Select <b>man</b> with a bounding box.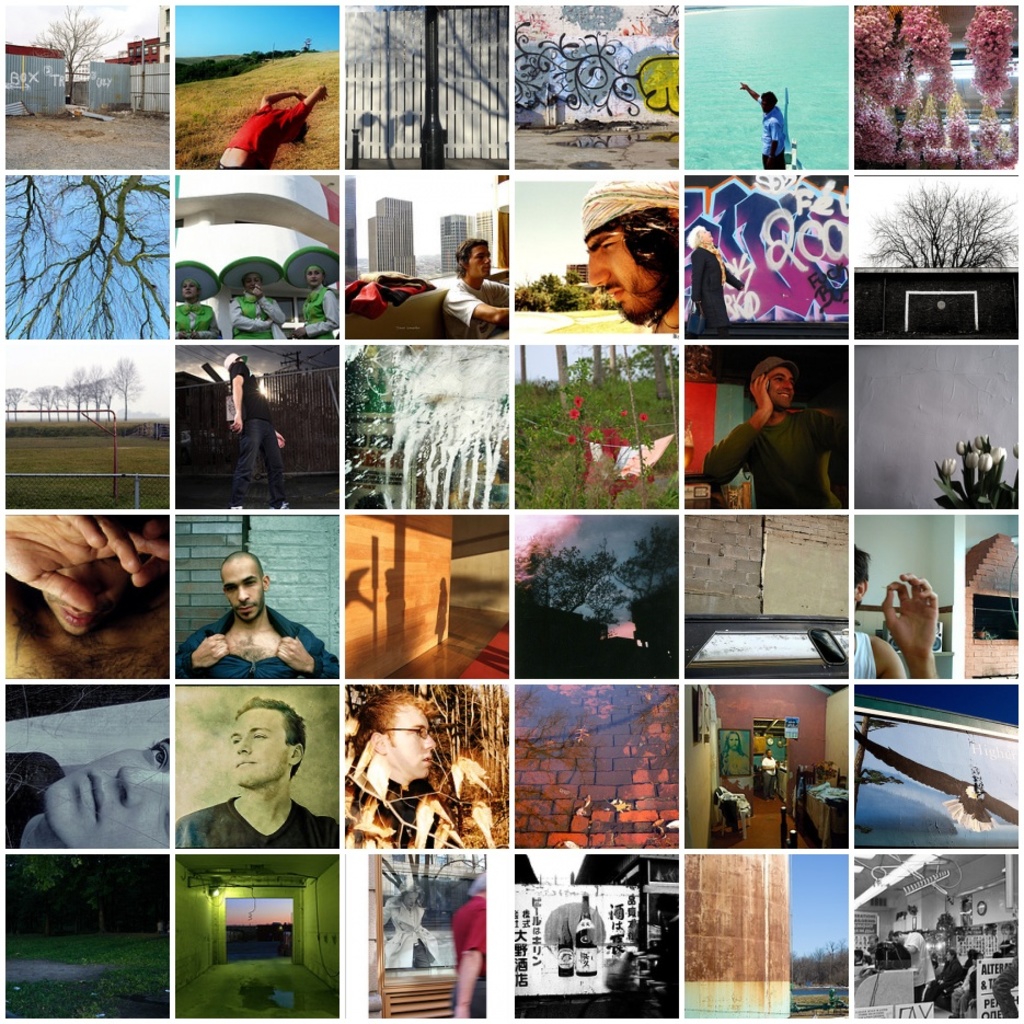
bbox(223, 349, 294, 513).
